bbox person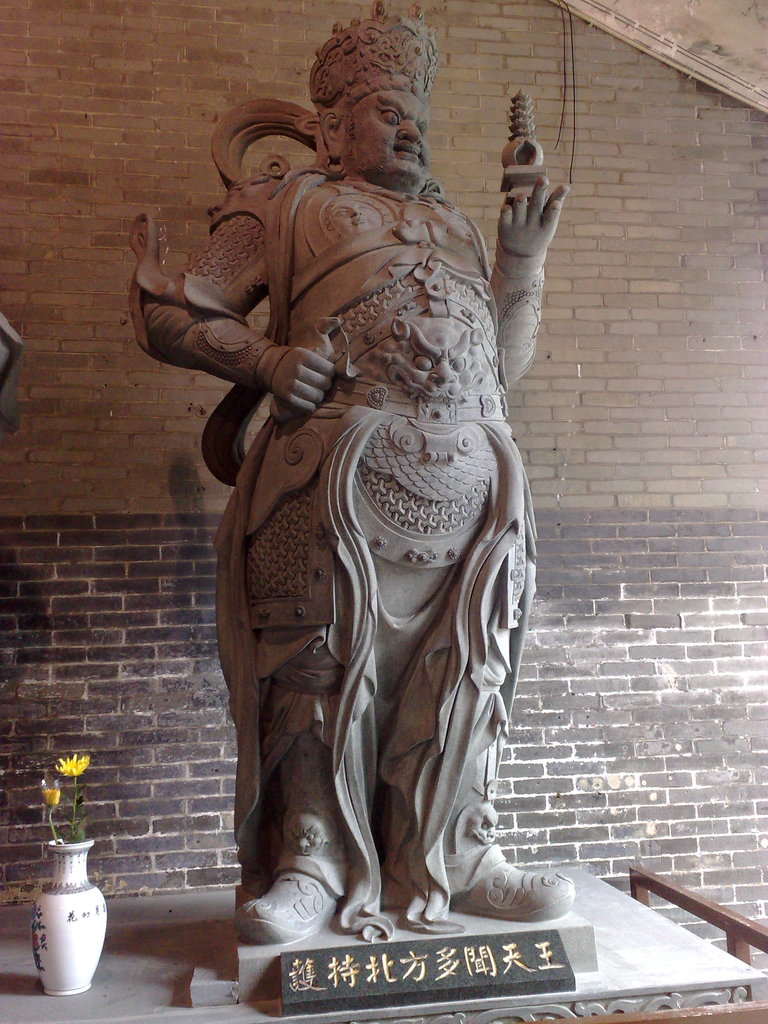
130:15:575:947
